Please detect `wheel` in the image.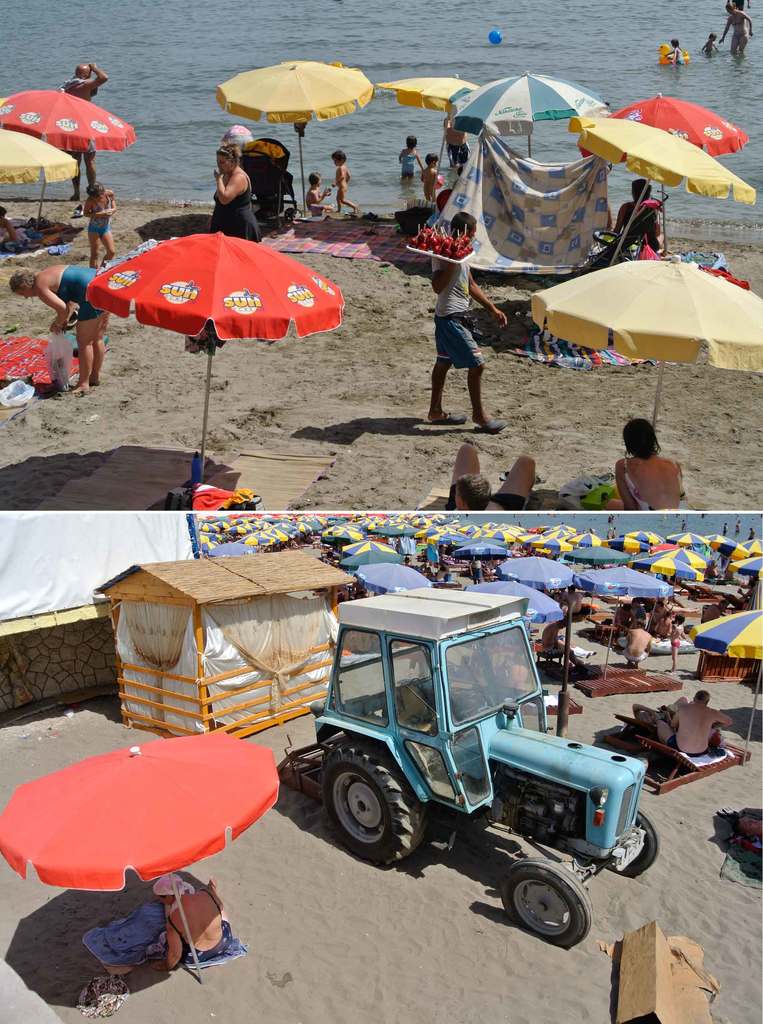
box=[507, 876, 601, 948].
